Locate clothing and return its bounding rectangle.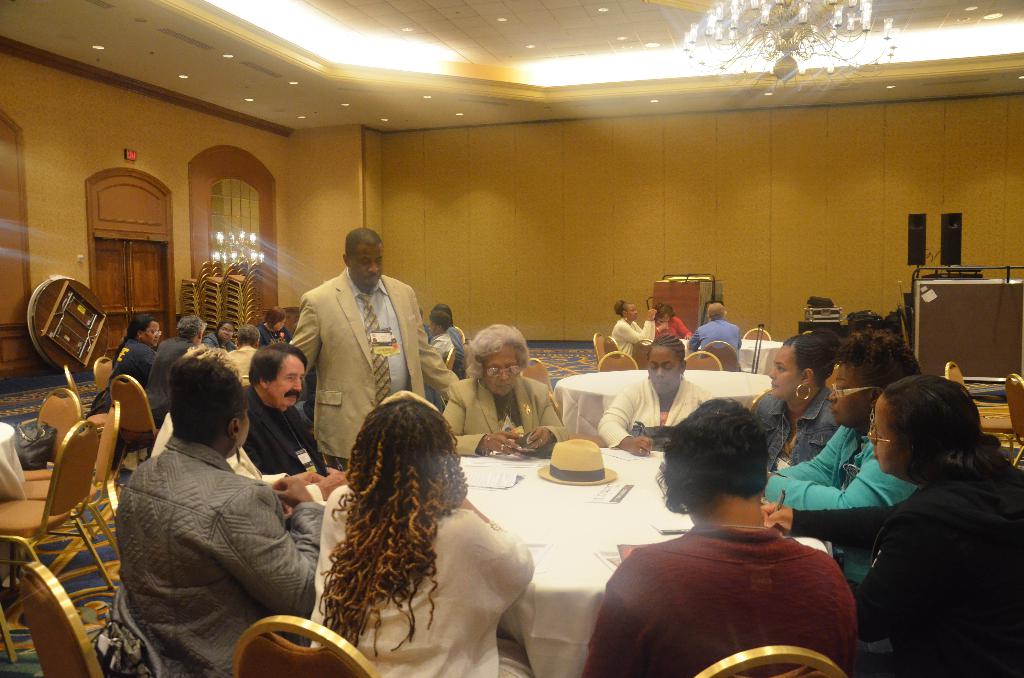
(left=109, top=435, right=316, bottom=677).
